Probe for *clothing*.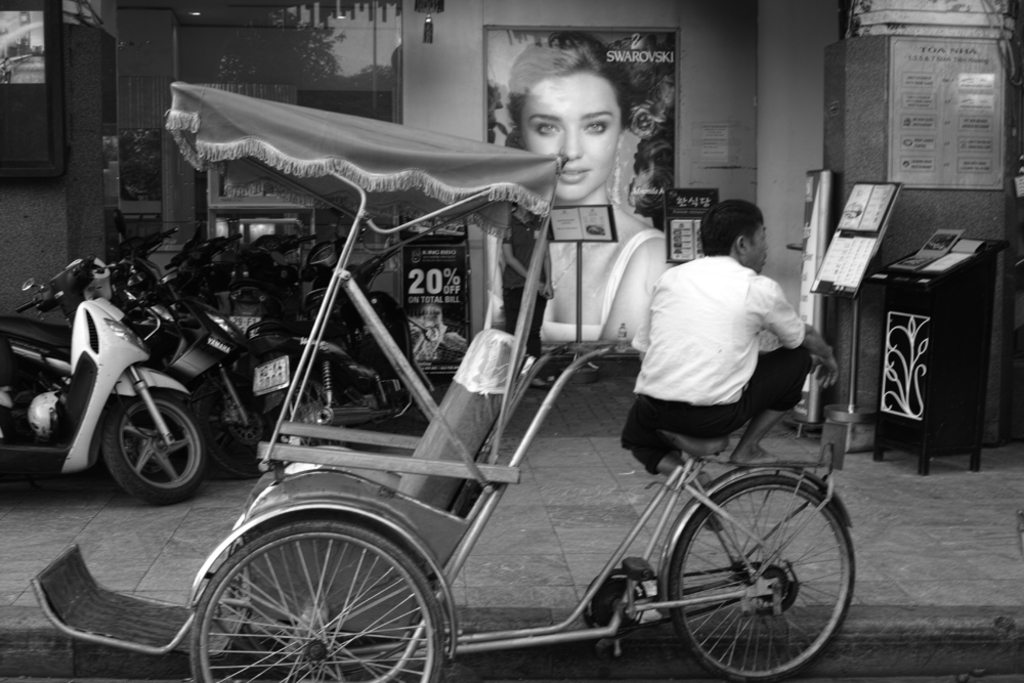
Probe result: 485 226 668 343.
